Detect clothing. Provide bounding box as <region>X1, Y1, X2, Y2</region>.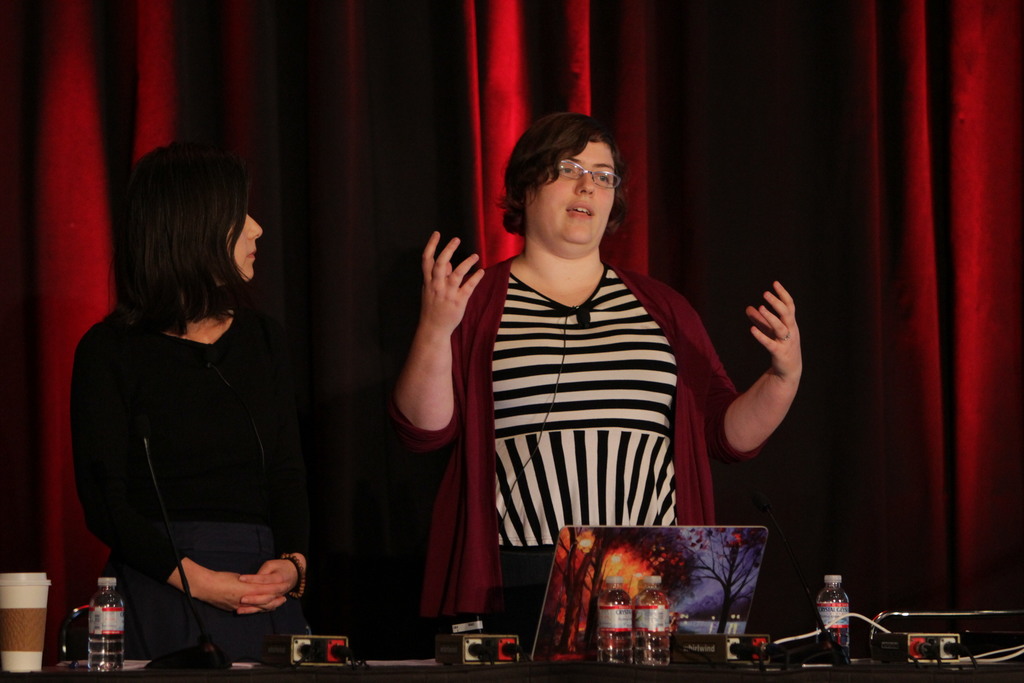
<region>72, 225, 310, 659</region>.
